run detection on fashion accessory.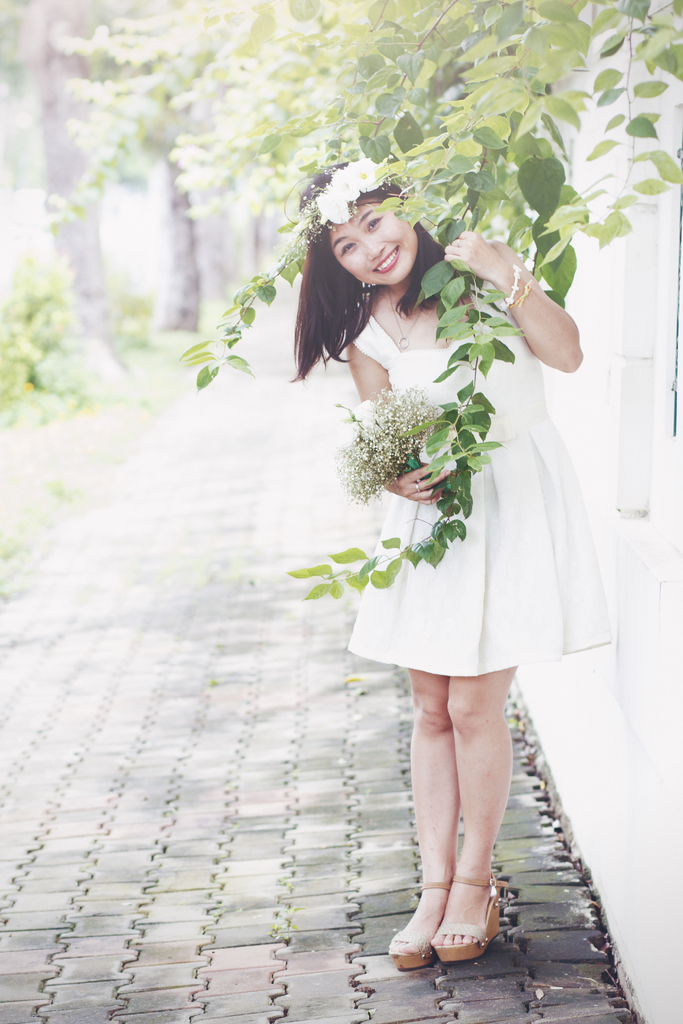
Result: x1=426 y1=872 x2=503 y2=951.
